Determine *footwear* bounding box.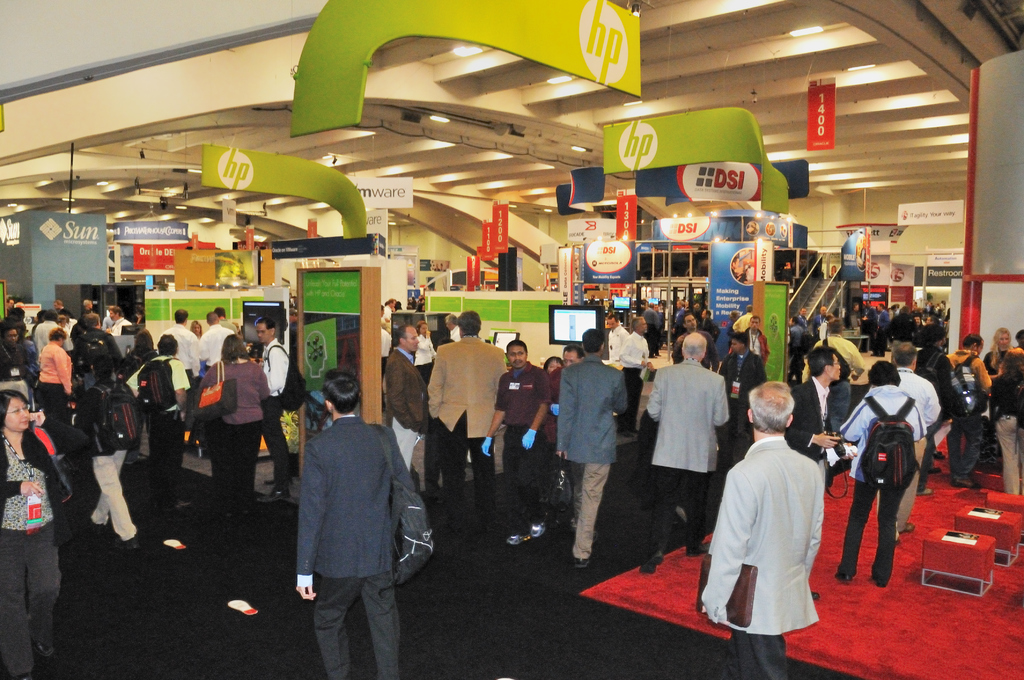
Determined: box(509, 534, 531, 544).
